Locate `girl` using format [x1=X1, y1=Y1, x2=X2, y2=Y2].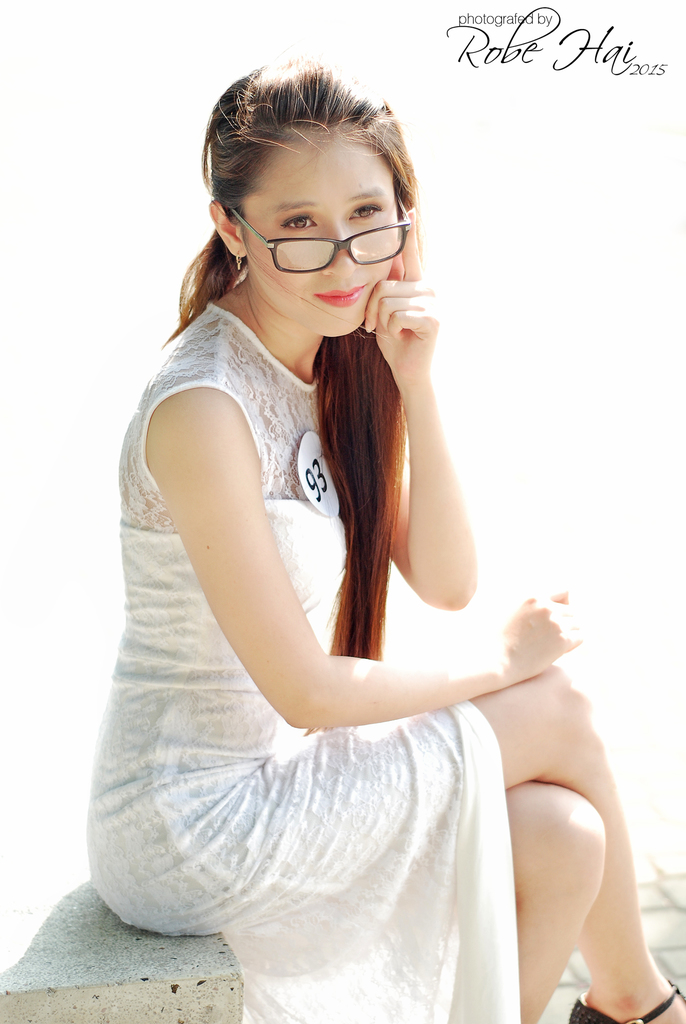
[x1=87, y1=57, x2=685, y2=1023].
